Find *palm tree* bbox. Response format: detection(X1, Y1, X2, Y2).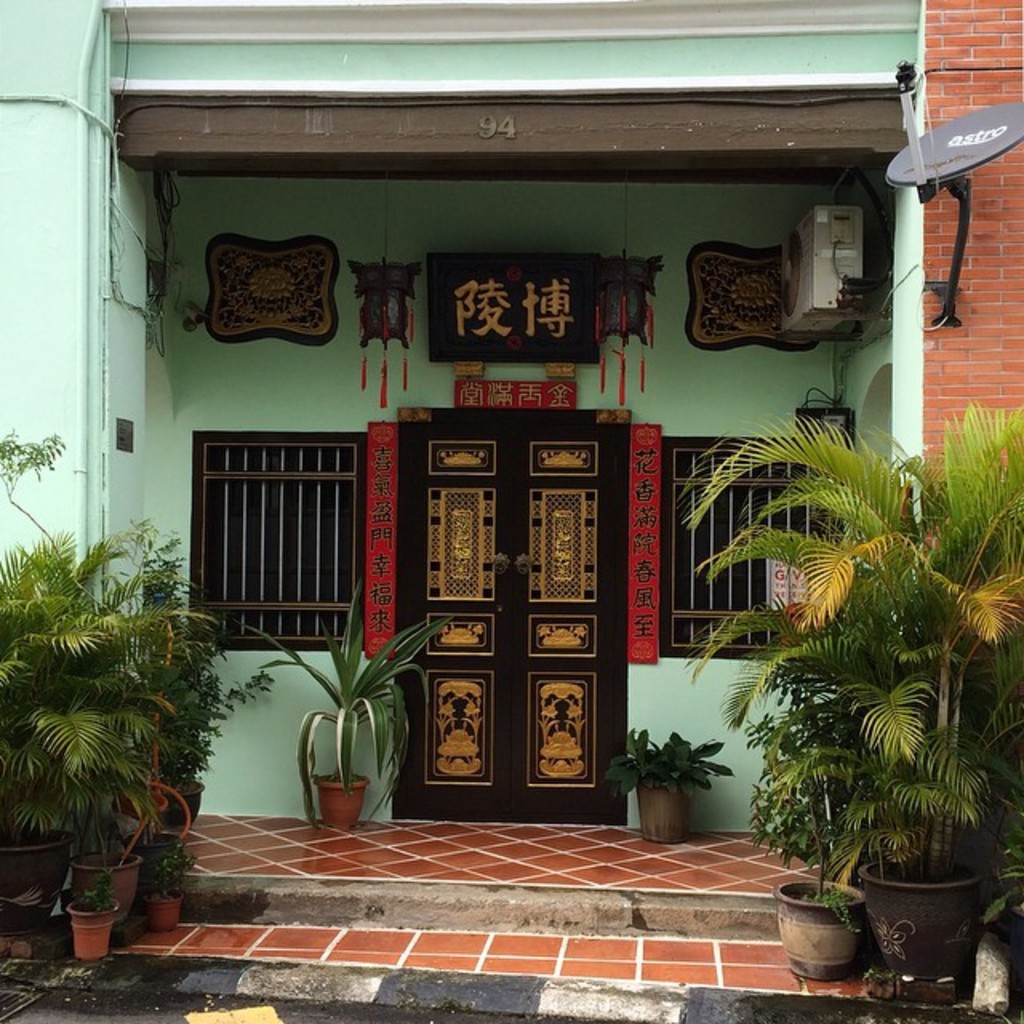
detection(0, 541, 158, 878).
